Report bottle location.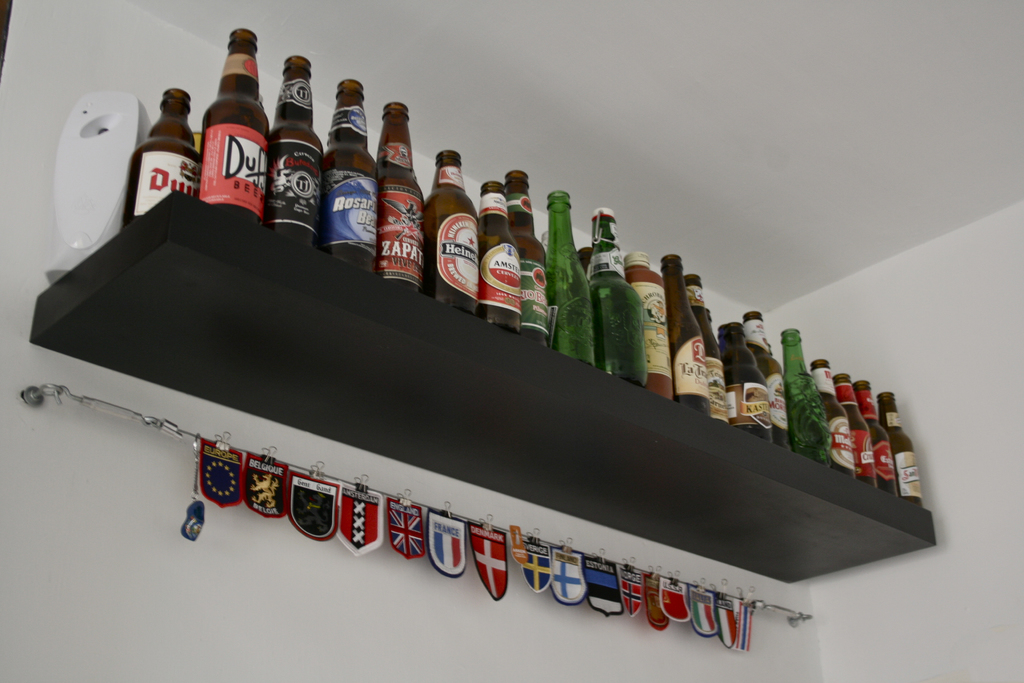
Report: l=719, t=323, r=775, b=443.
